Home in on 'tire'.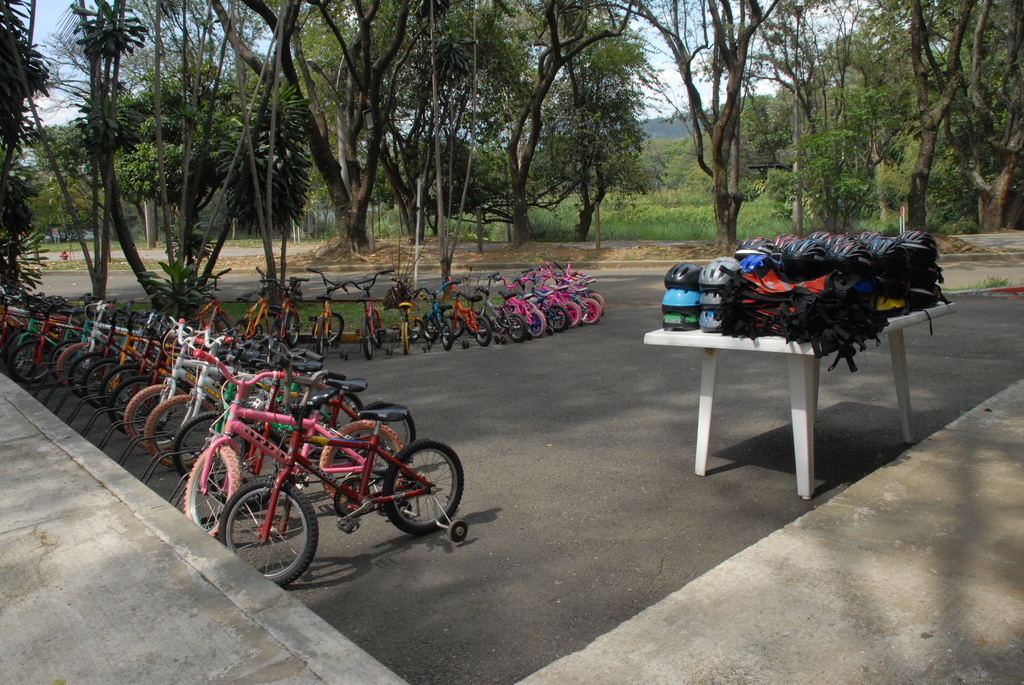
Homed in at 370 313 385 350.
